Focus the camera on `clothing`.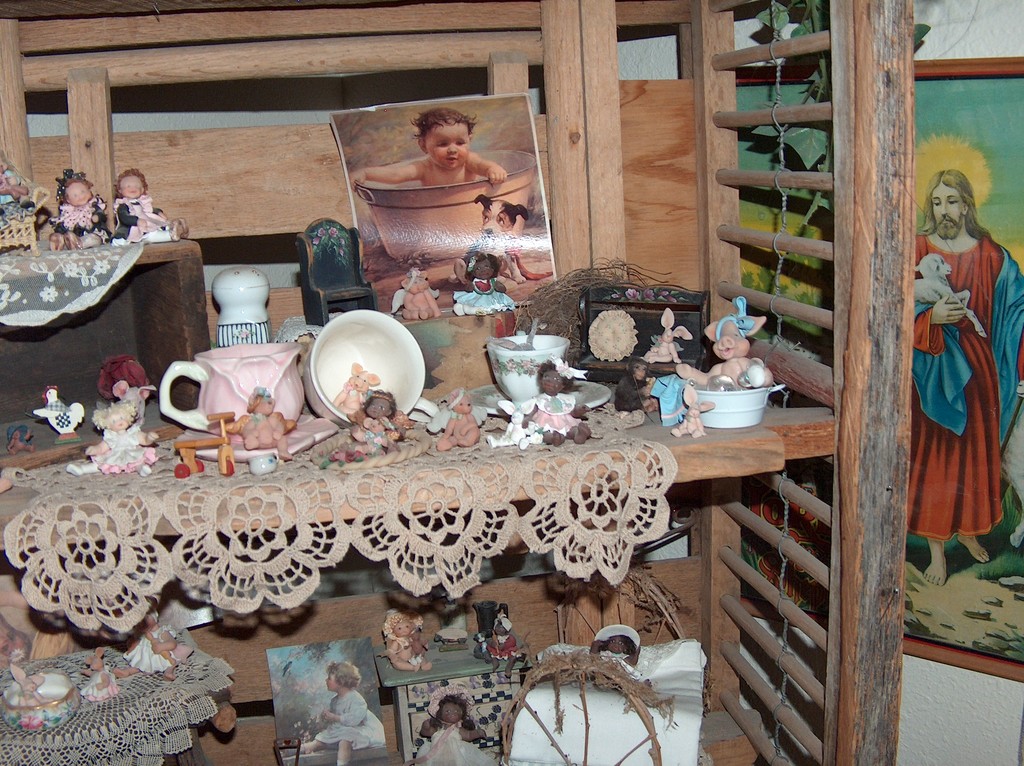
Focus region: <bbox>116, 196, 171, 239</bbox>.
